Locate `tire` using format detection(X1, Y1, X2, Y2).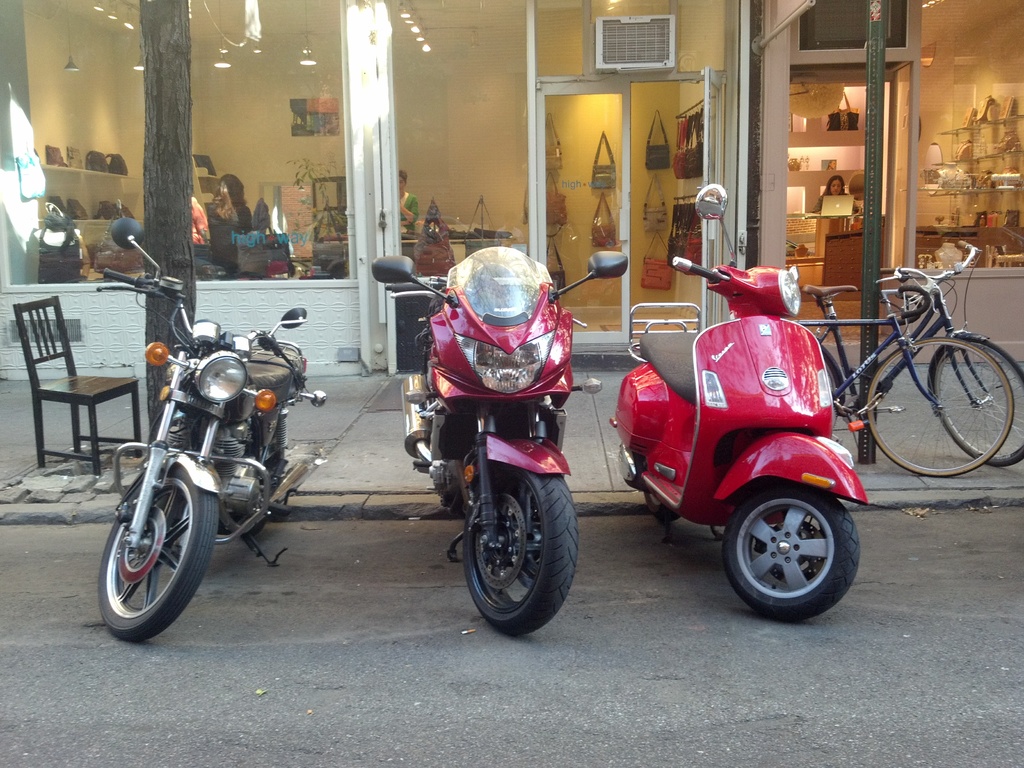
detection(867, 337, 1020, 474).
